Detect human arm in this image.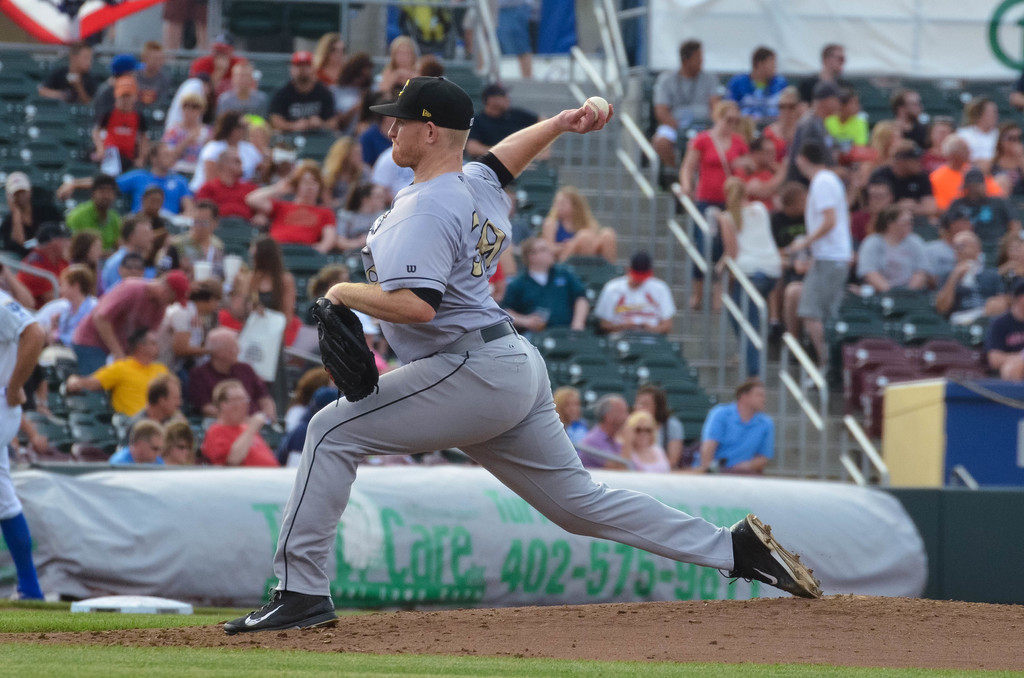
Detection: bbox(787, 174, 842, 259).
